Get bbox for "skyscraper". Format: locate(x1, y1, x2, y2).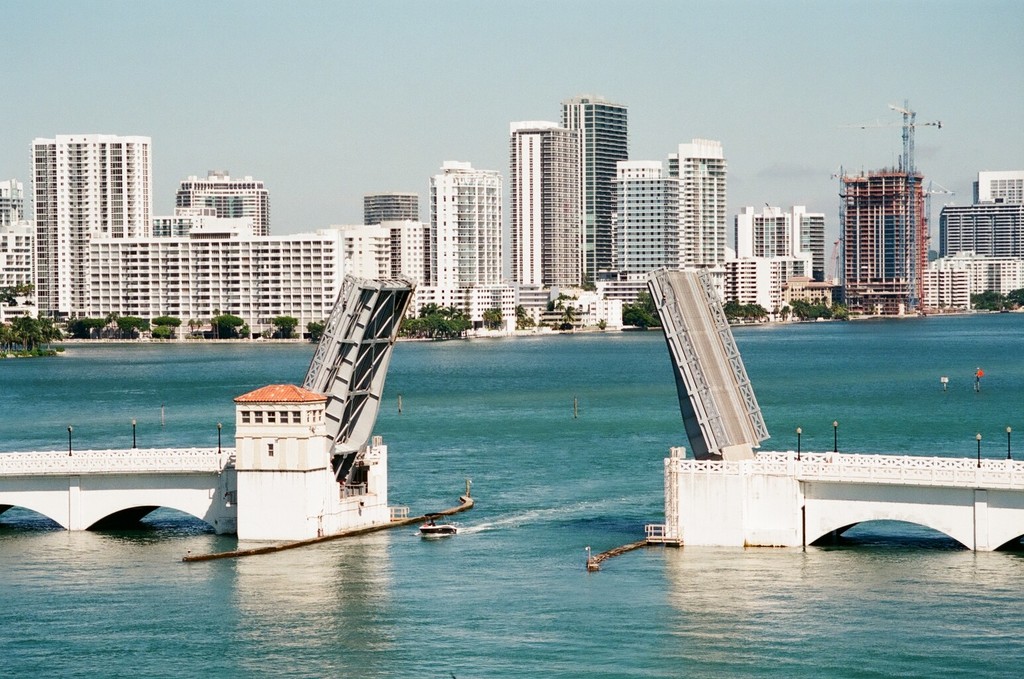
locate(430, 161, 504, 288).
